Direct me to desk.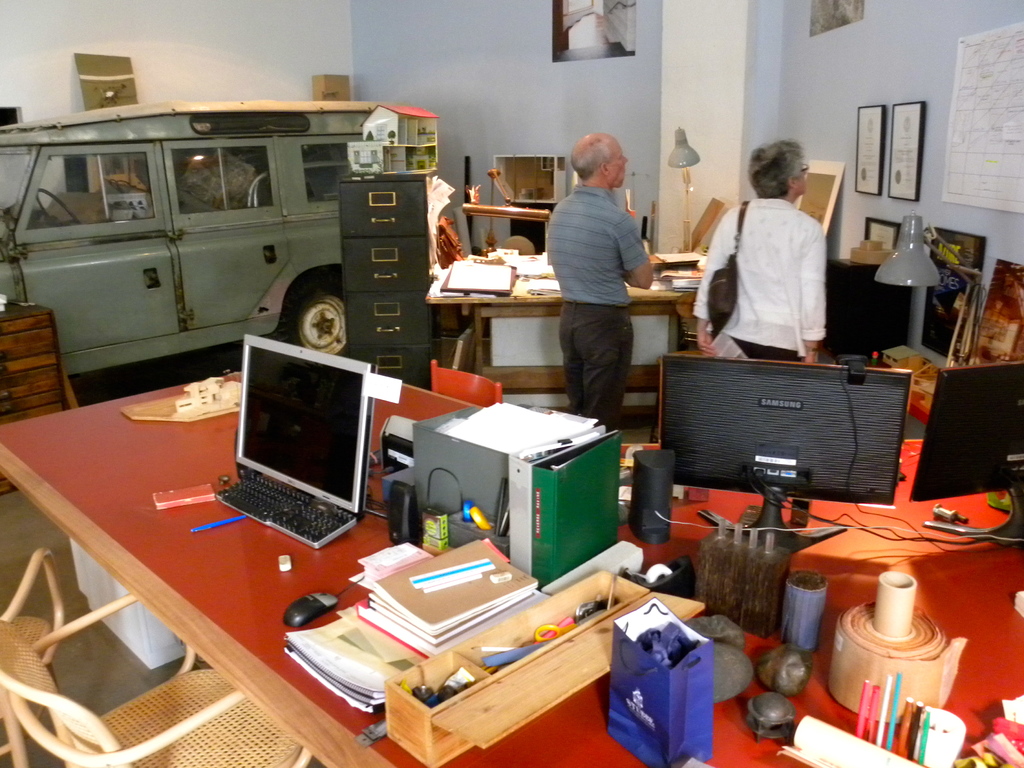
Direction: 422, 277, 682, 420.
